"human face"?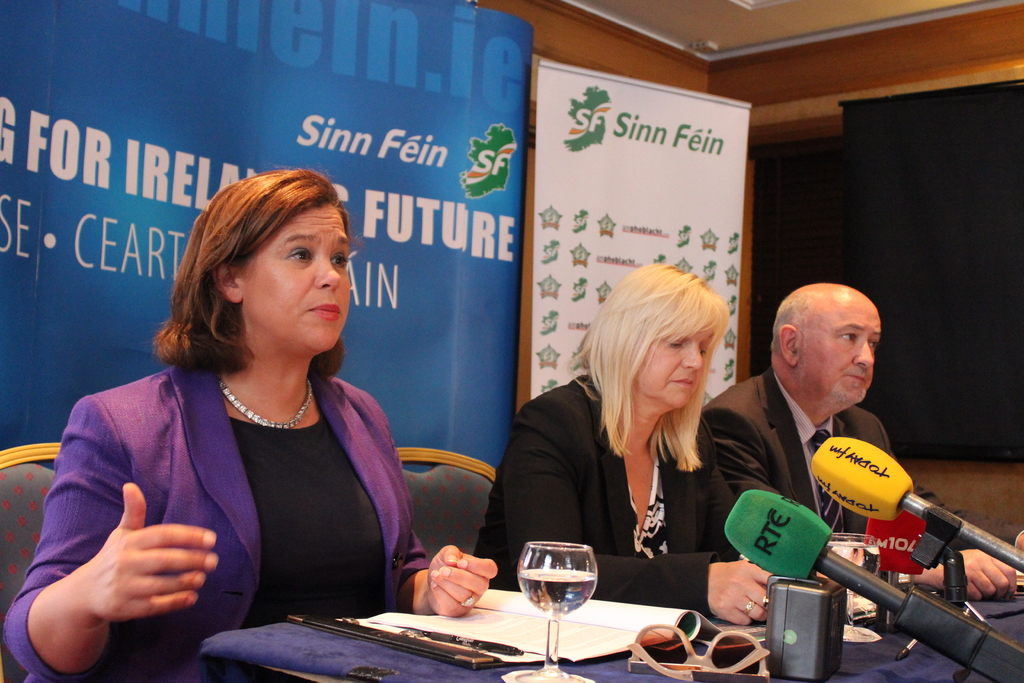
(left=239, top=205, right=353, bottom=354)
